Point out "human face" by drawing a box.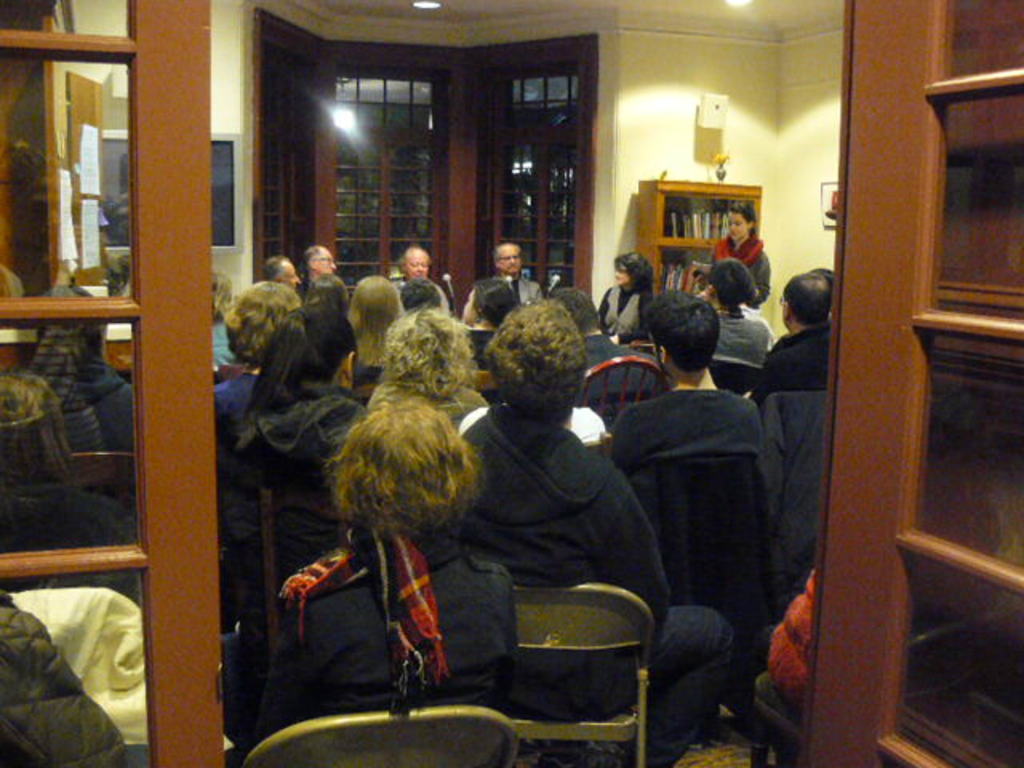
x1=317, y1=250, x2=338, y2=272.
